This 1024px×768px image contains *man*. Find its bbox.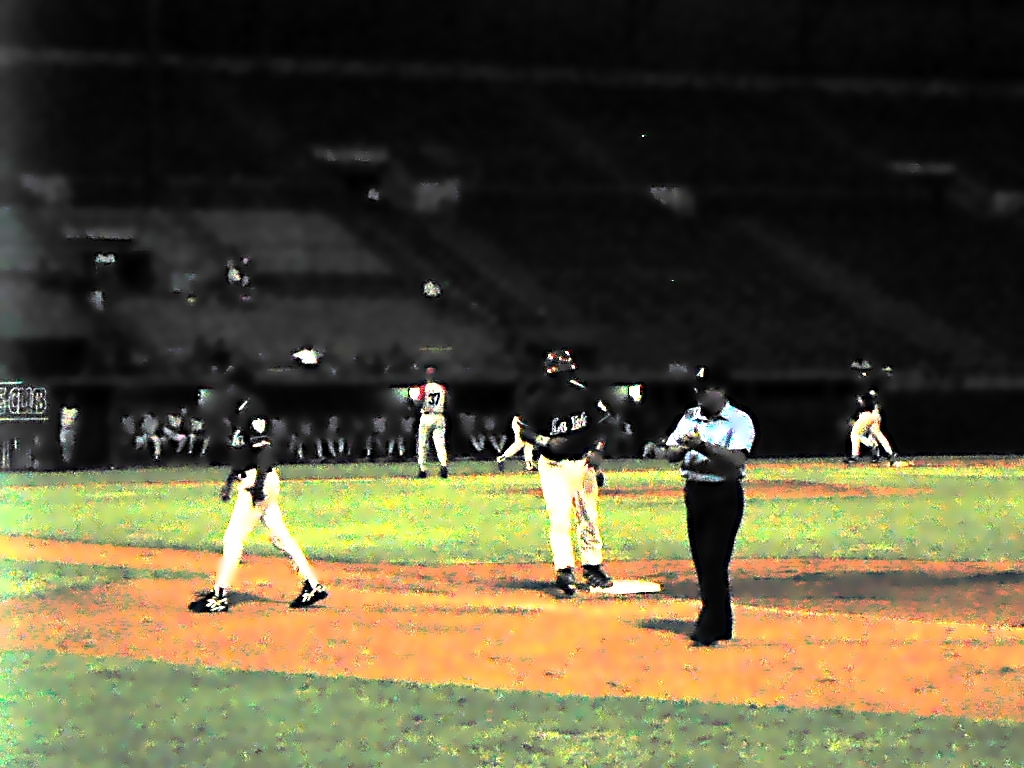
bbox=[190, 367, 326, 615].
